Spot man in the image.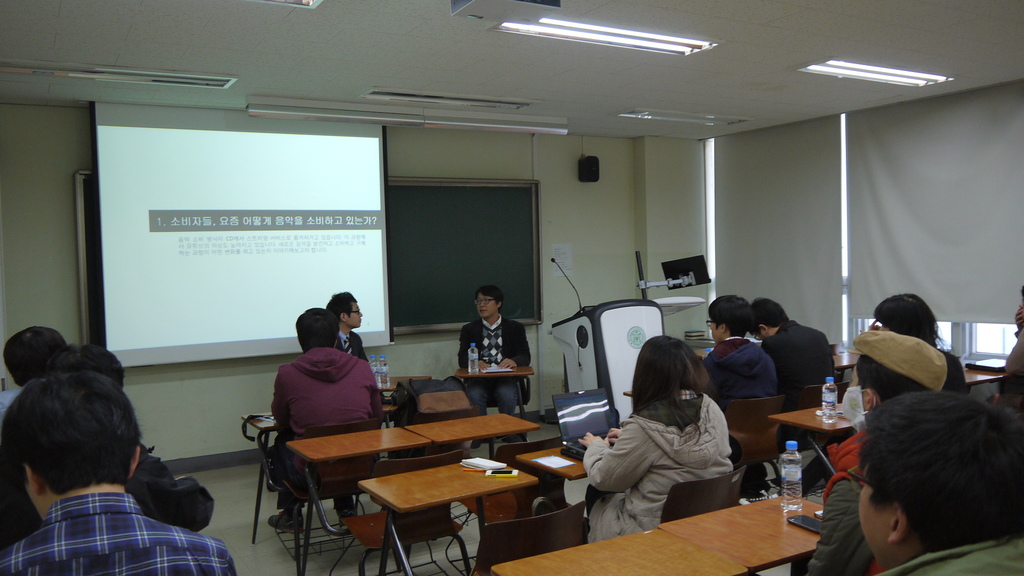
man found at x1=0, y1=370, x2=262, y2=575.
